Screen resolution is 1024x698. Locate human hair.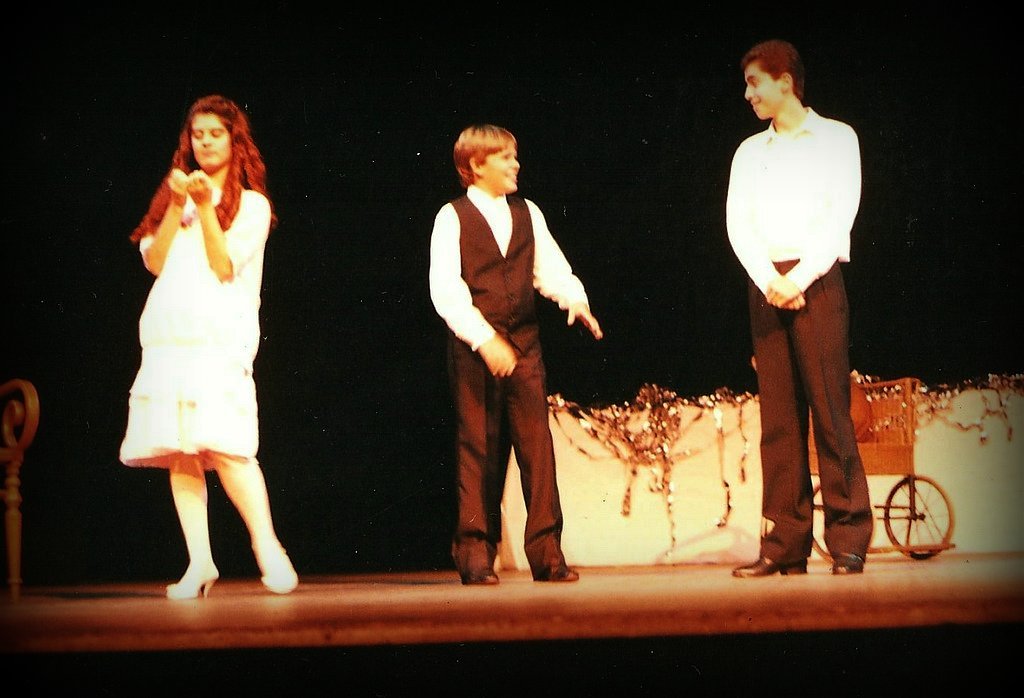
left=455, top=122, right=525, bottom=180.
